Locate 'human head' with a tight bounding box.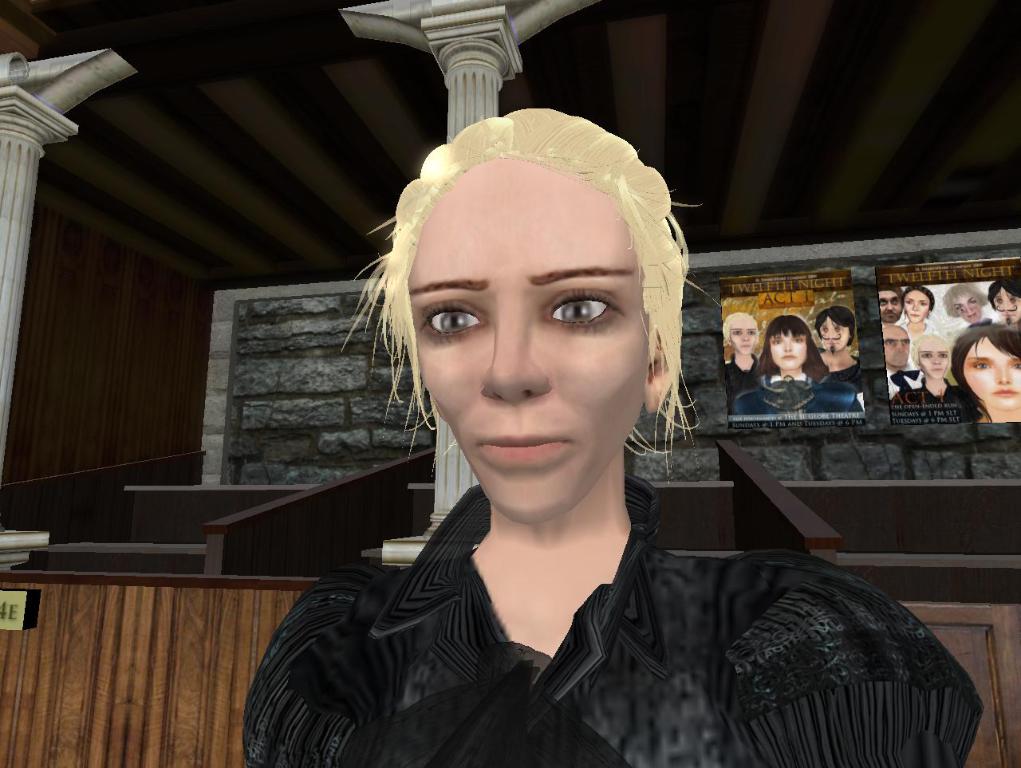
[x1=955, y1=322, x2=1020, y2=411].
